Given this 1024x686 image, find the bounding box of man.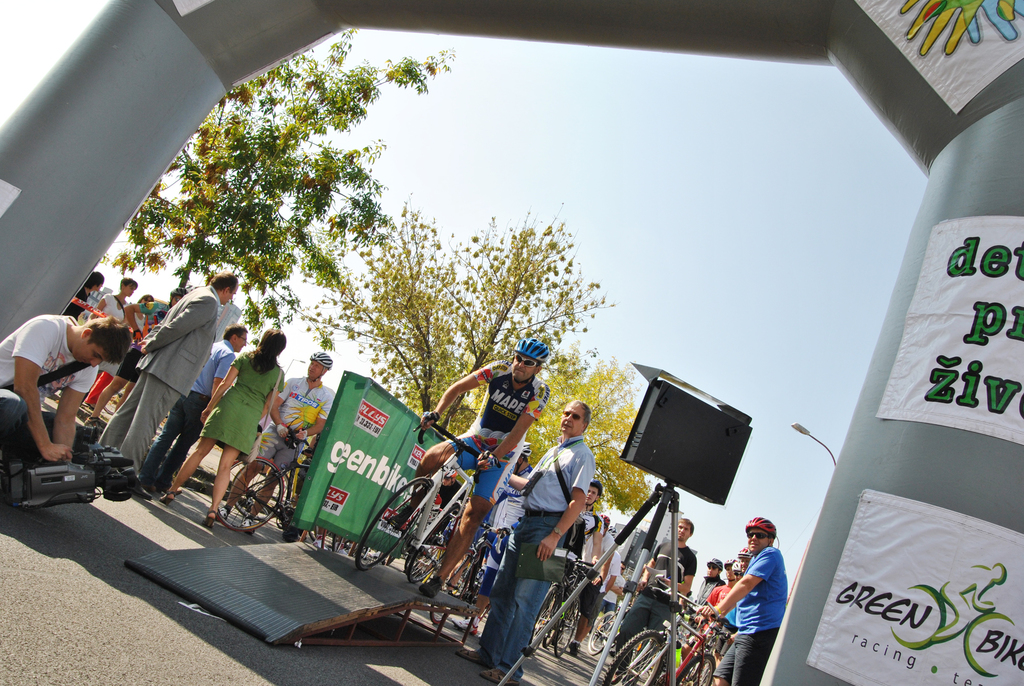
select_region(147, 325, 252, 498).
